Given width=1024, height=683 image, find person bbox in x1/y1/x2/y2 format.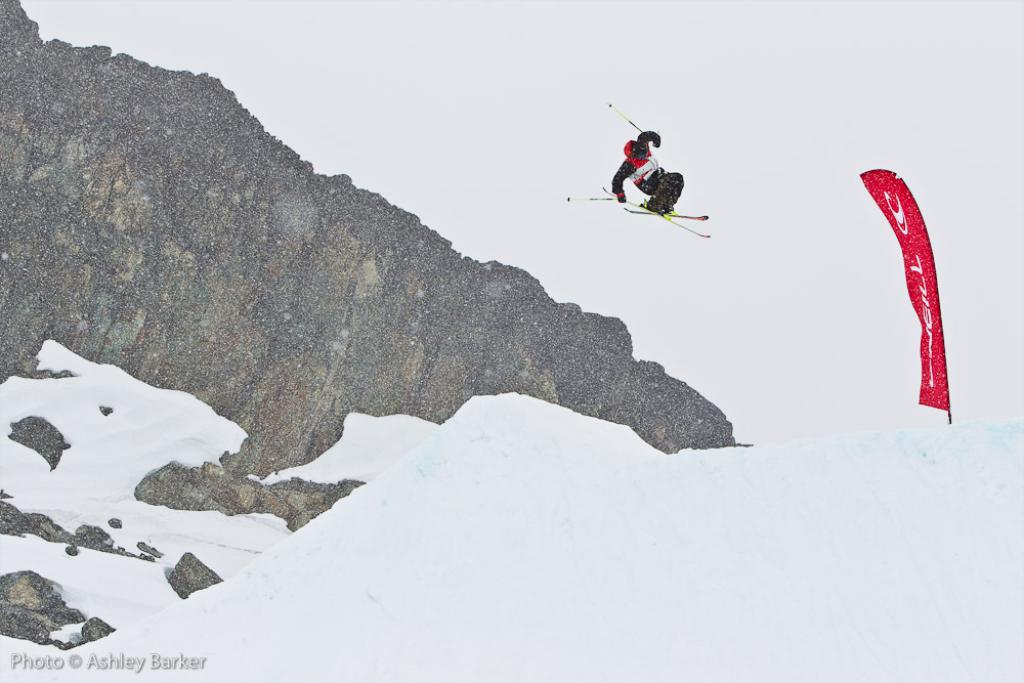
606/129/680/220.
